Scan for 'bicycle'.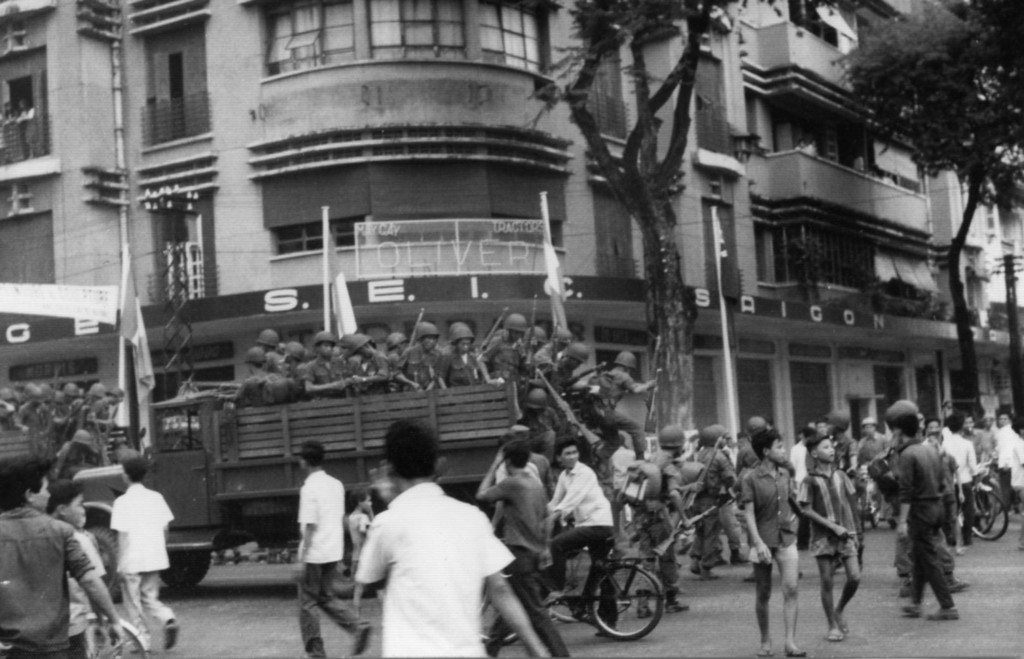
Scan result: locate(860, 479, 895, 532).
